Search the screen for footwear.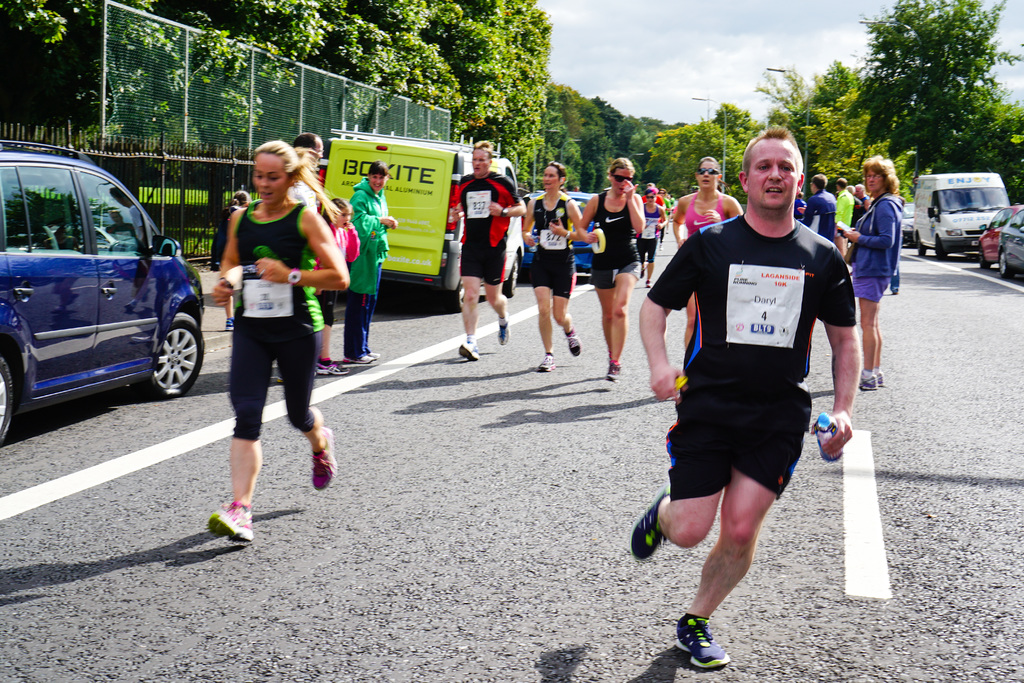
Found at rect(208, 499, 260, 541).
